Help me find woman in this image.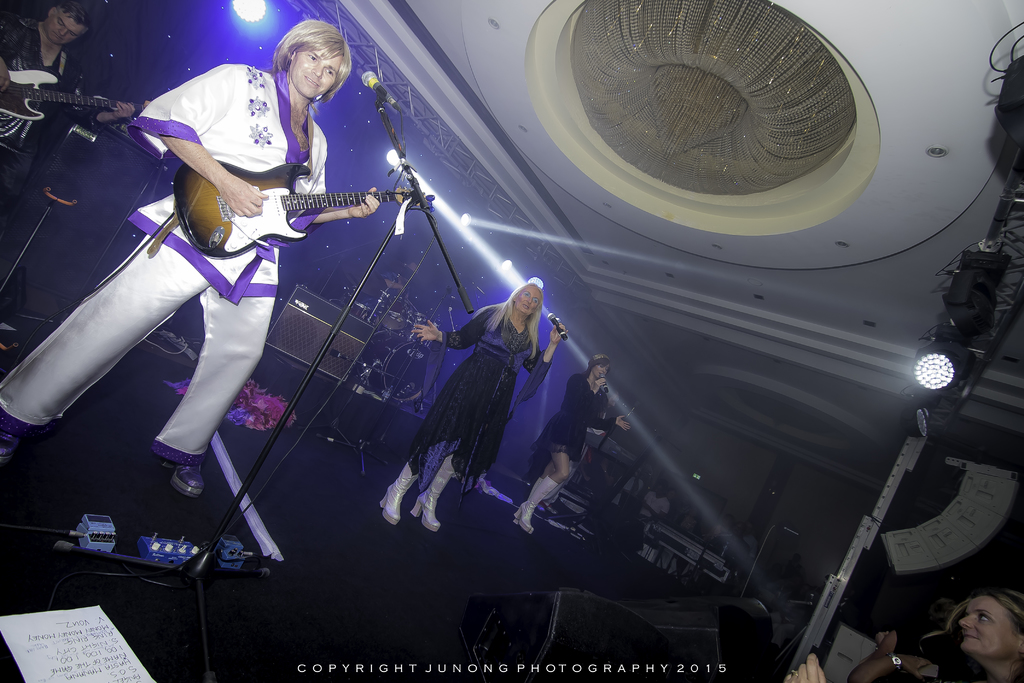
Found it: [515, 358, 631, 532].
